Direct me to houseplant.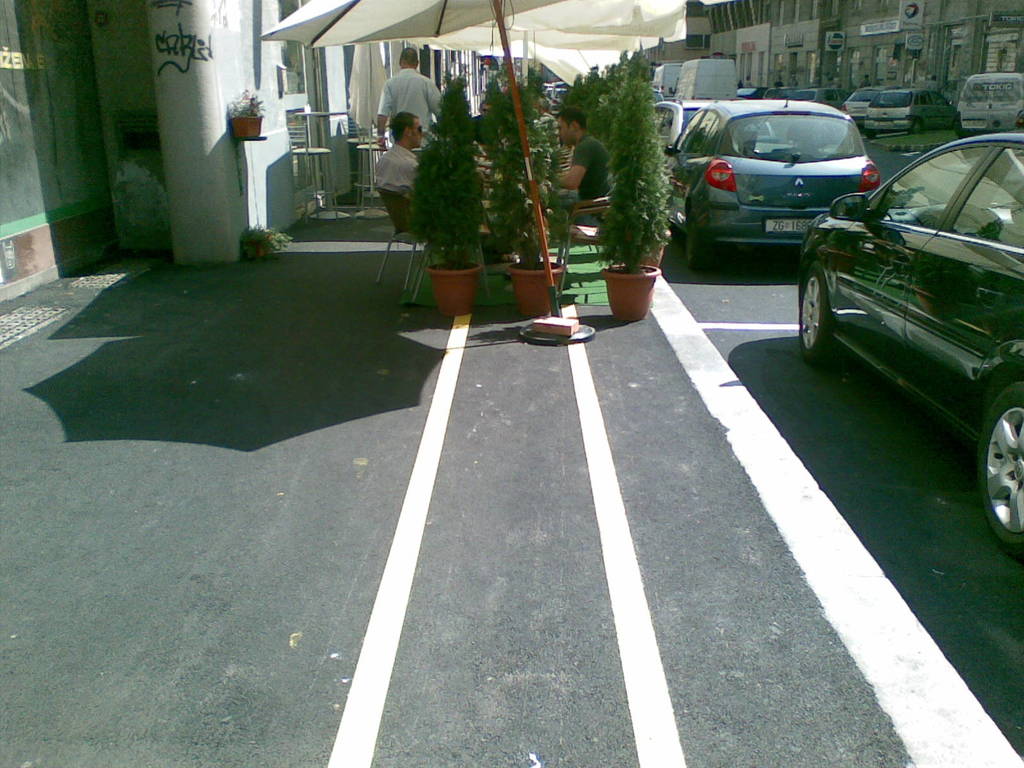
Direction: left=405, top=72, right=497, bottom=328.
